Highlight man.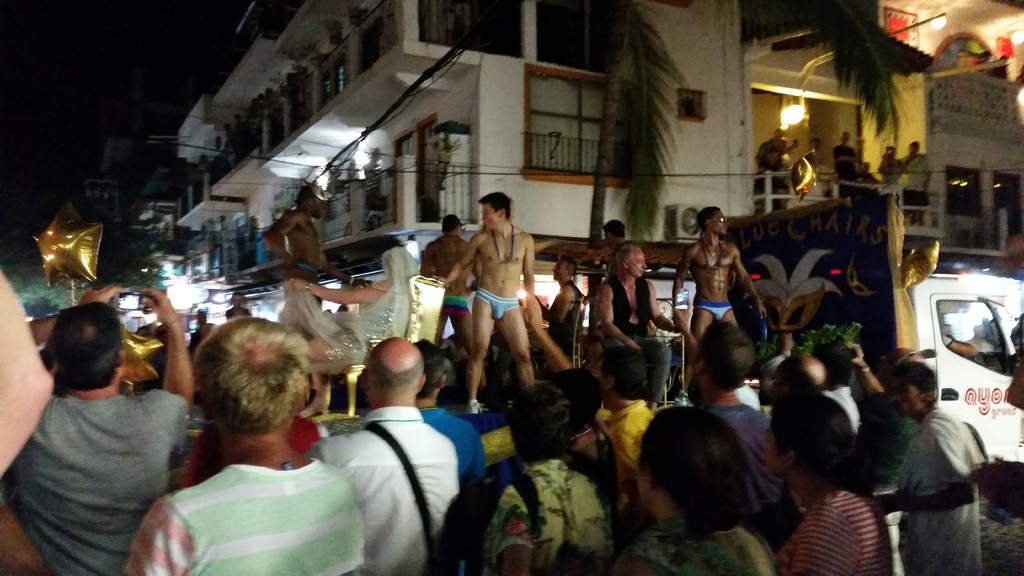
Highlighted region: bbox=(125, 305, 410, 575).
